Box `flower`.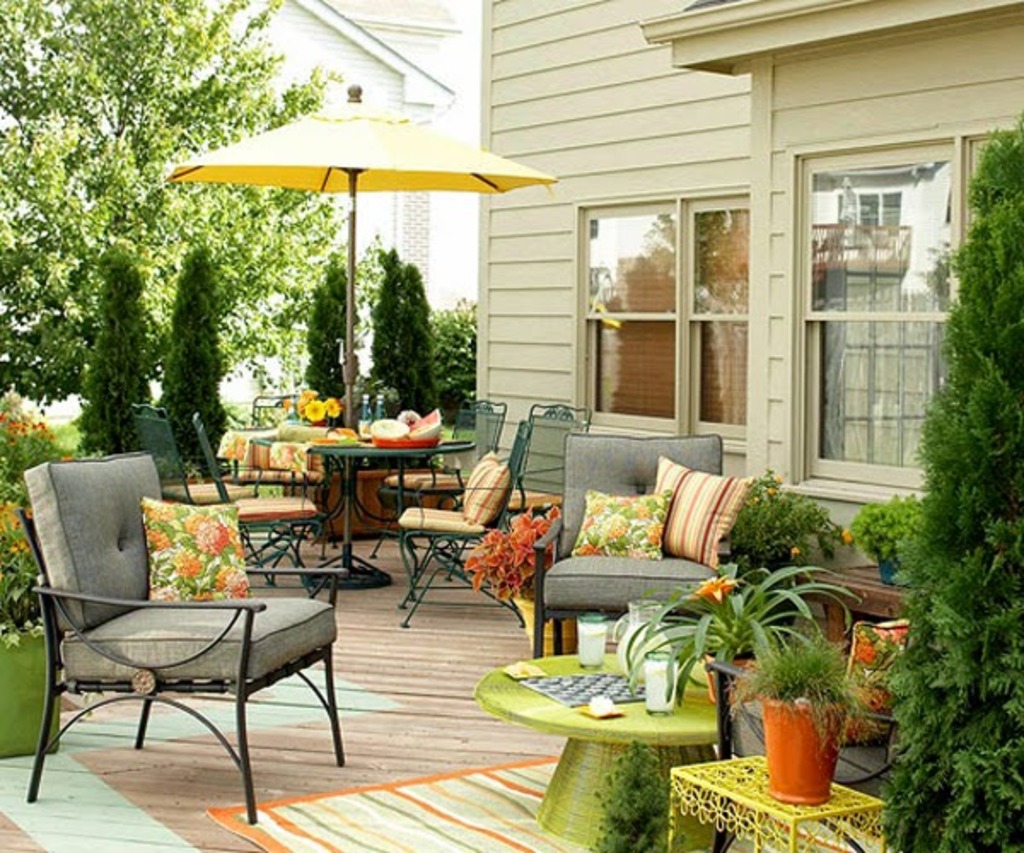
<box>790,544,799,553</box>.
